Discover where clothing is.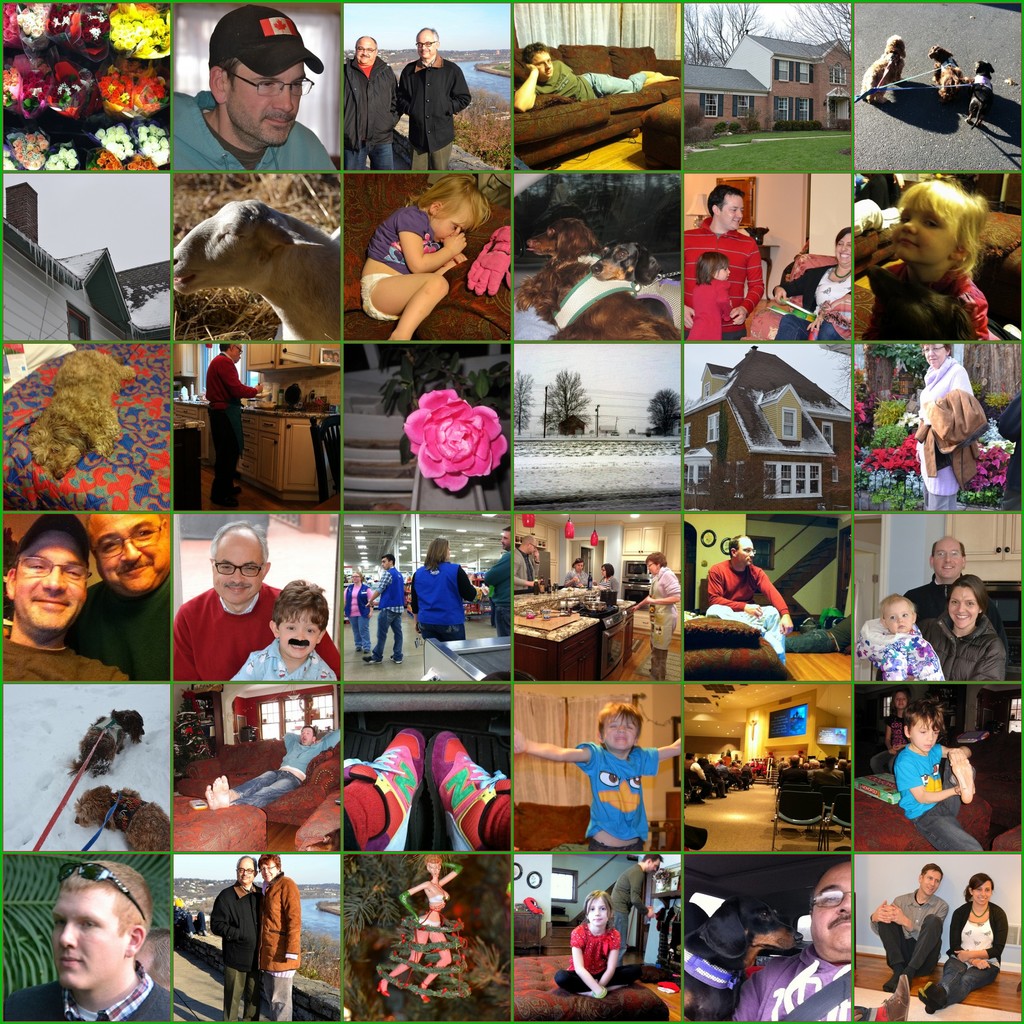
Discovered at [934, 614, 1005, 688].
